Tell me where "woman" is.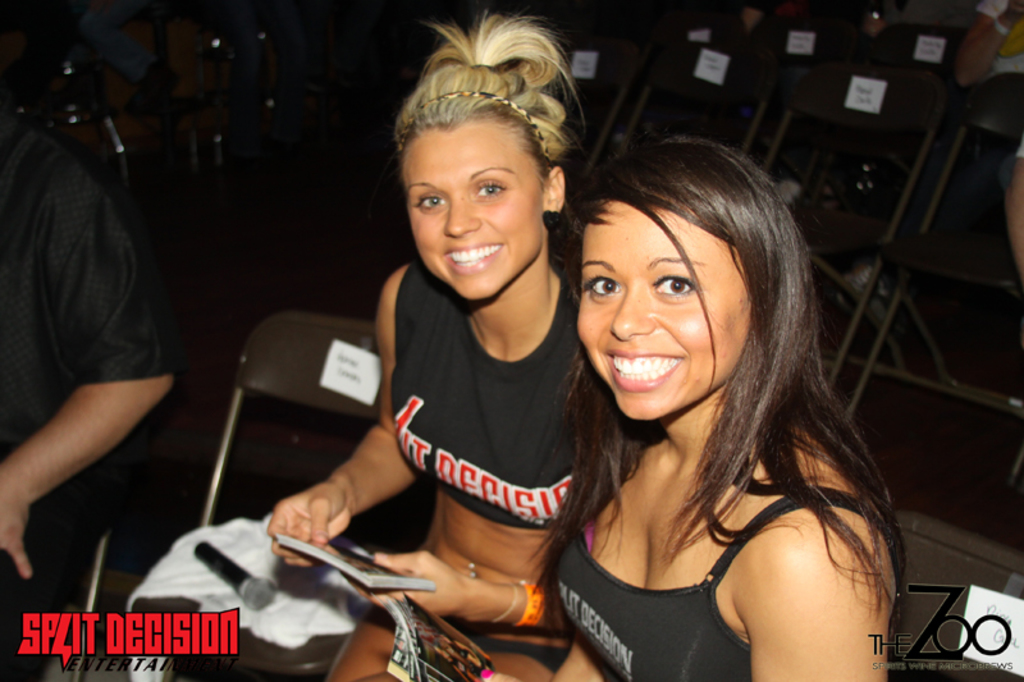
"woman" is at box=[248, 0, 643, 681].
